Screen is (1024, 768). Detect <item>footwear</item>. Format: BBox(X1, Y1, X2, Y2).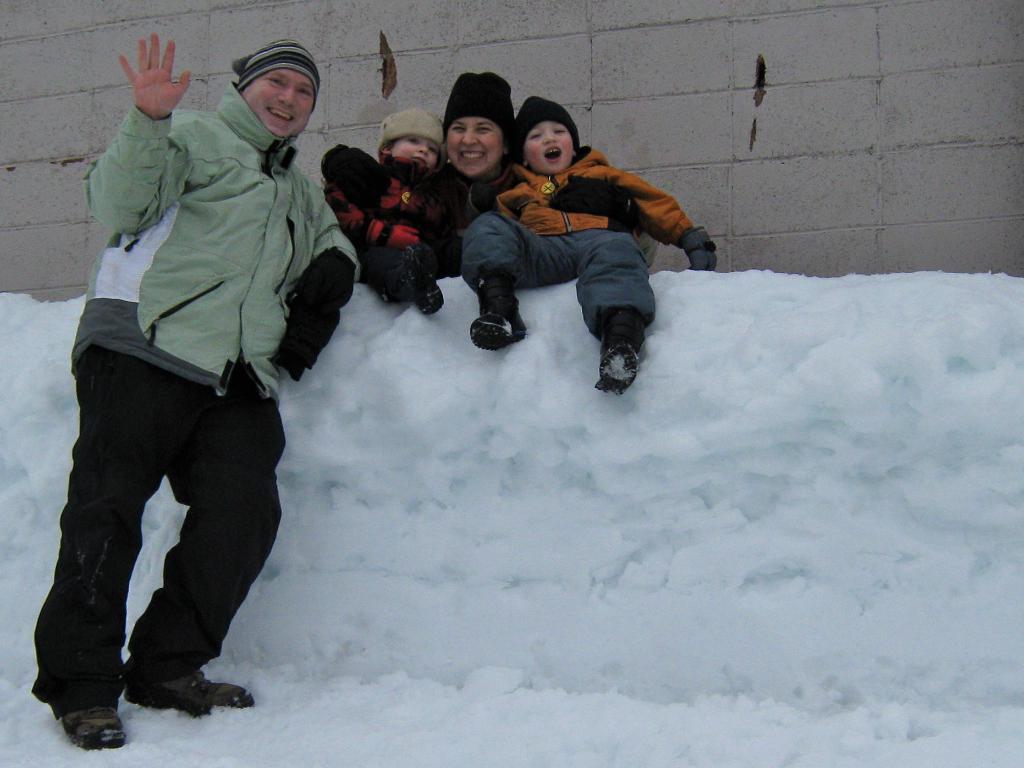
BBox(401, 242, 444, 312).
